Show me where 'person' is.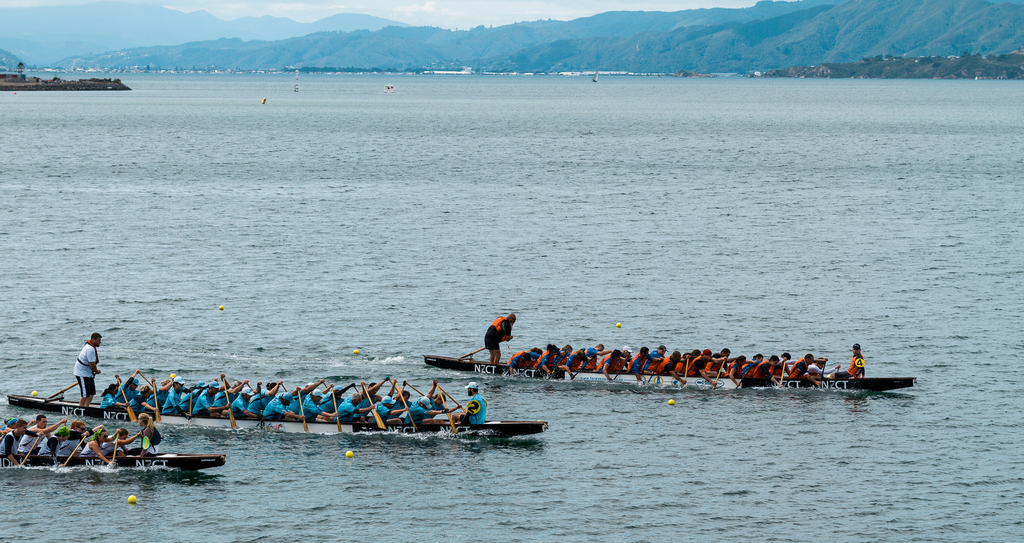
'person' is at pyautogui.locateOnScreen(70, 328, 106, 404).
